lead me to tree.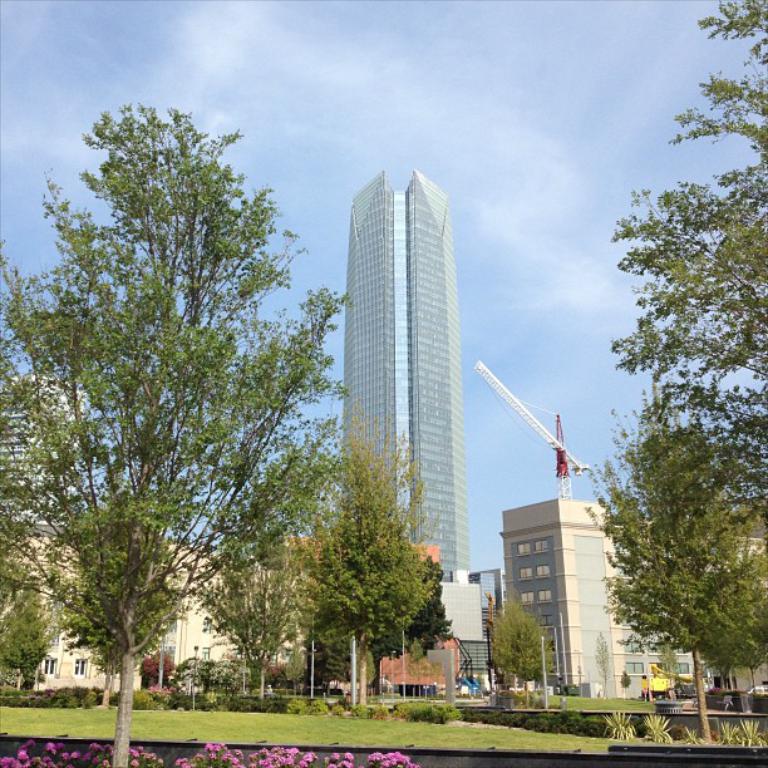
Lead to bbox=(488, 612, 567, 712).
